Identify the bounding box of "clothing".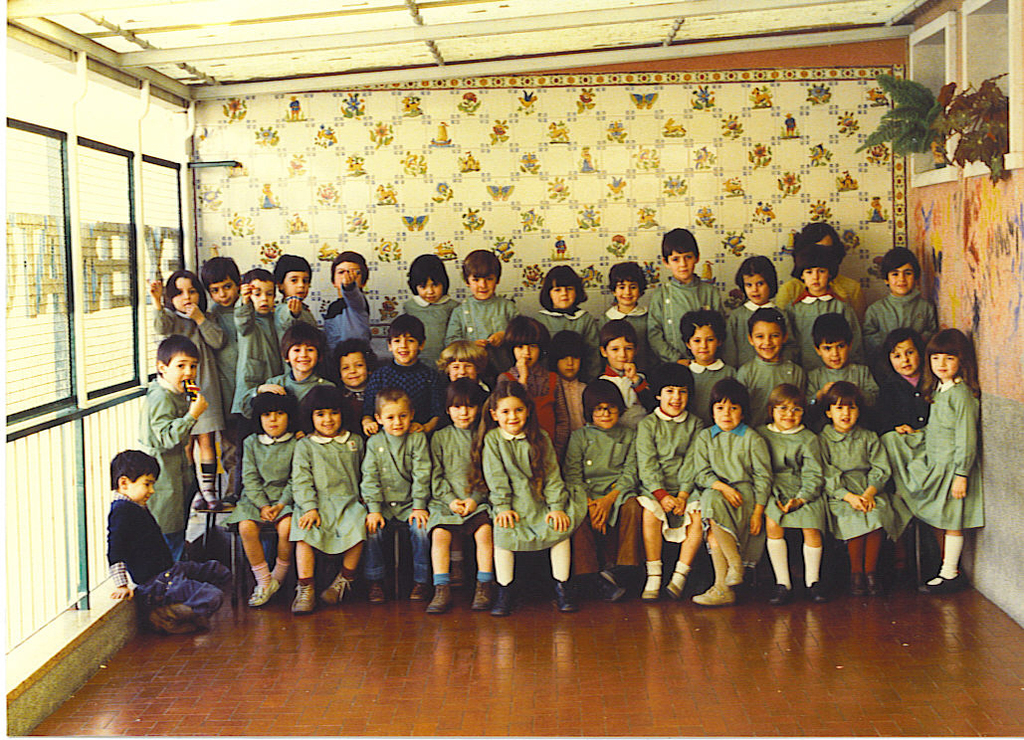
box(229, 369, 337, 411).
